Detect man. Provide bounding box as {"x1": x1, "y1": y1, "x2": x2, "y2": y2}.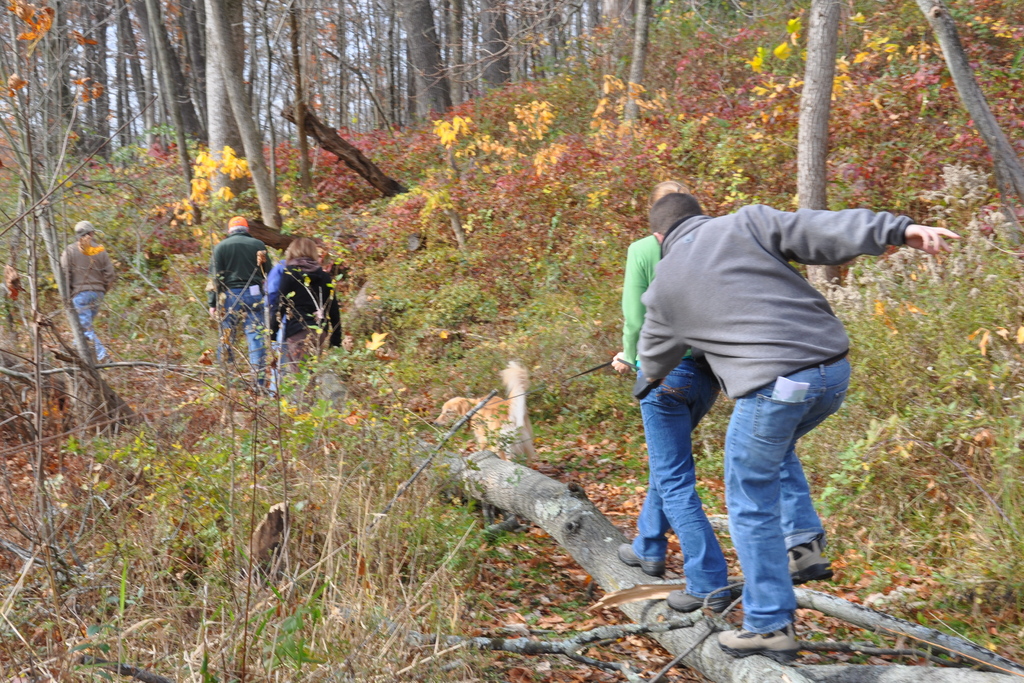
{"x1": 611, "y1": 167, "x2": 952, "y2": 630}.
